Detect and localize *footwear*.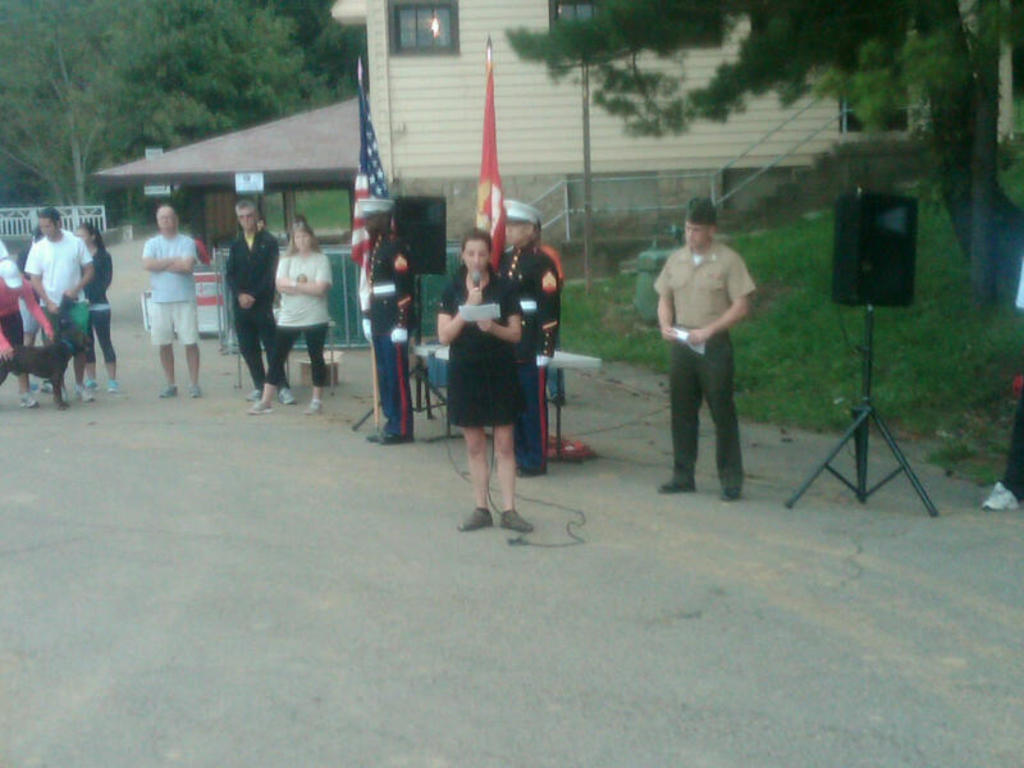
Localized at x1=193, y1=387, x2=201, y2=396.
